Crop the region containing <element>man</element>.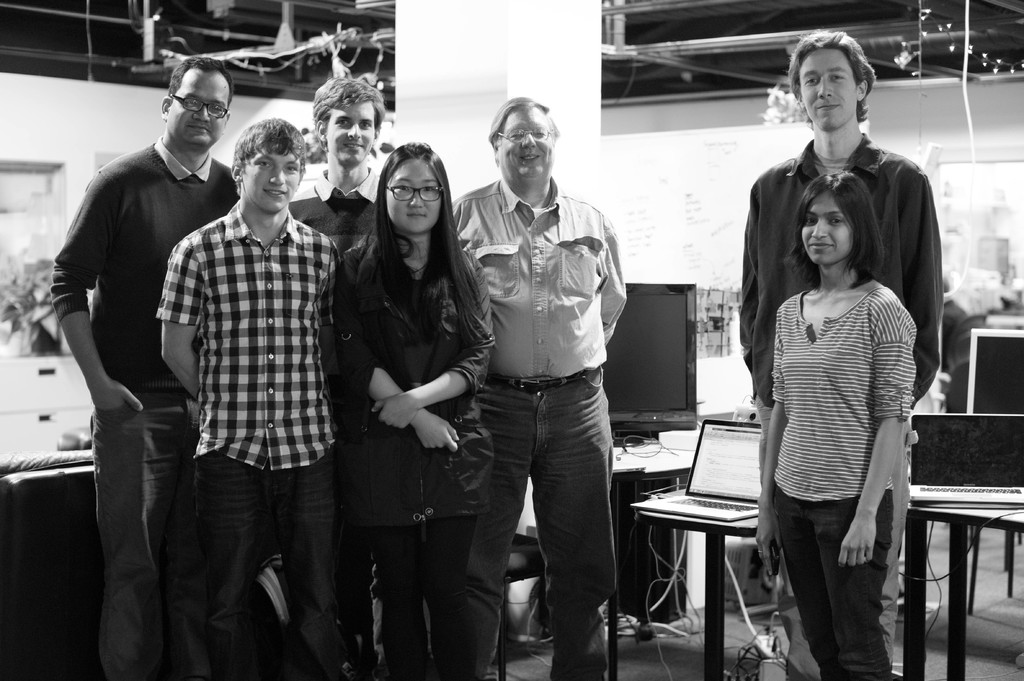
Crop region: pyautogui.locateOnScreen(45, 47, 230, 641).
